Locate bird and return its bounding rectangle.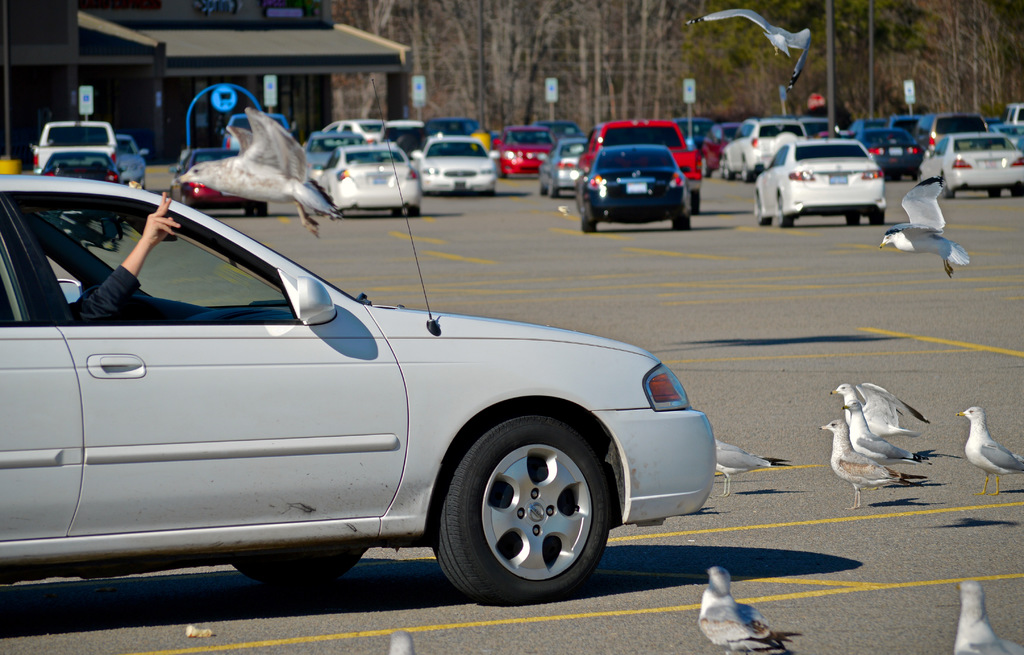
l=830, t=379, r=931, b=445.
